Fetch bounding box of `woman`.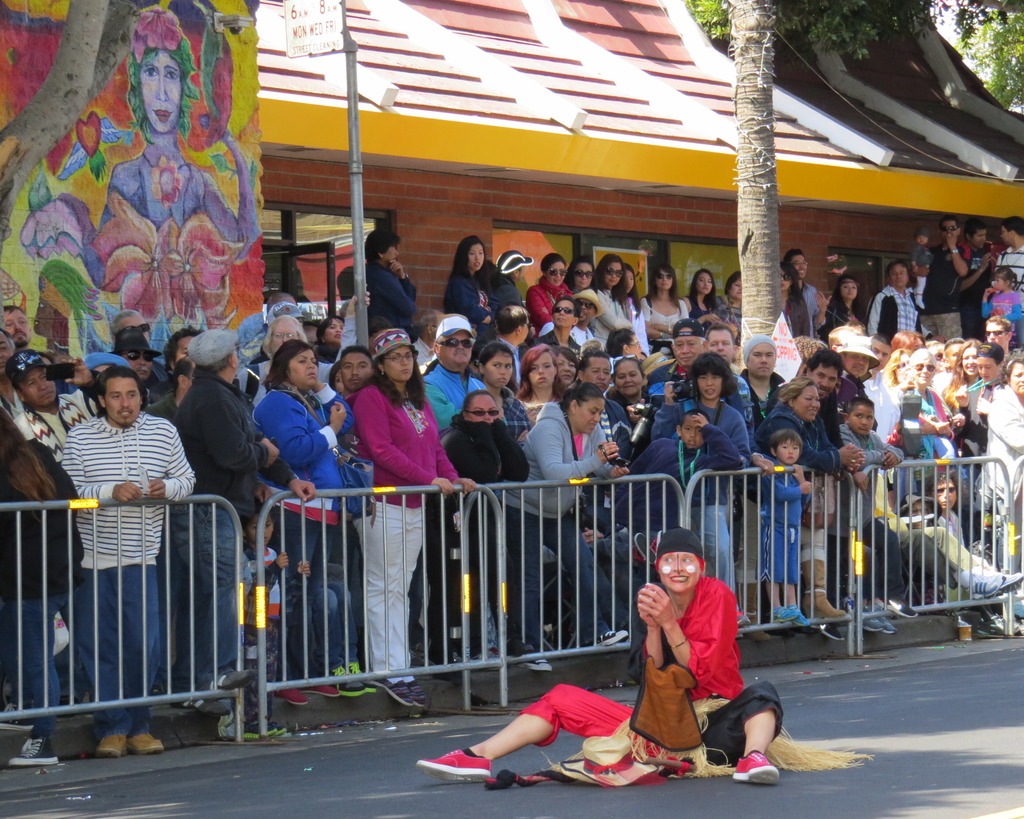
Bbox: l=58, t=3, r=262, b=359.
